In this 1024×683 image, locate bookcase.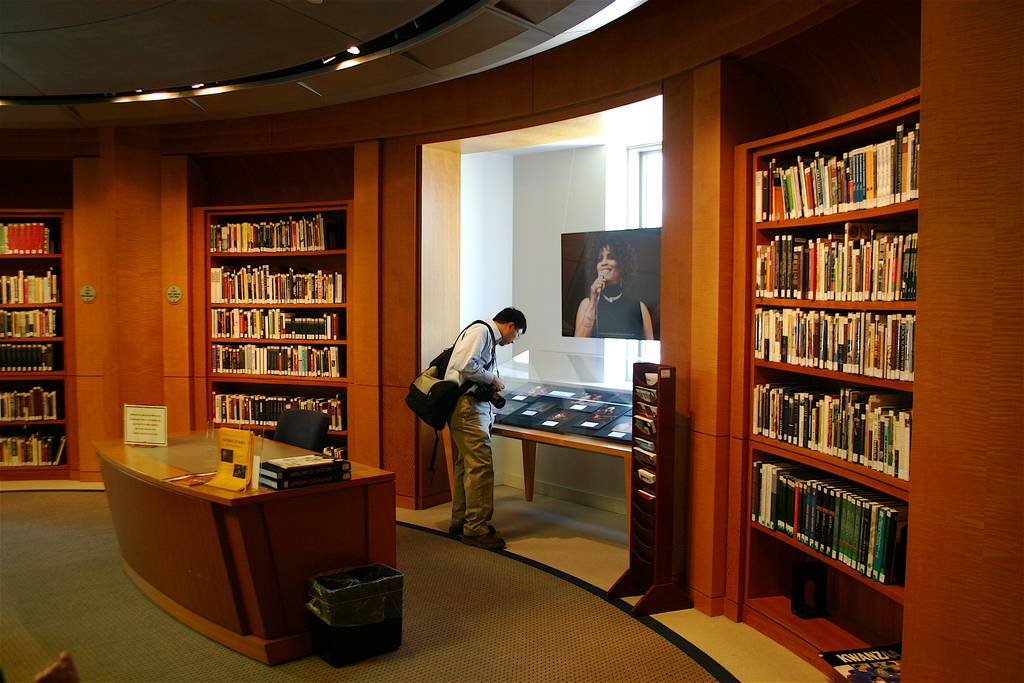
Bounding box: 726, 99, 936, 647.
